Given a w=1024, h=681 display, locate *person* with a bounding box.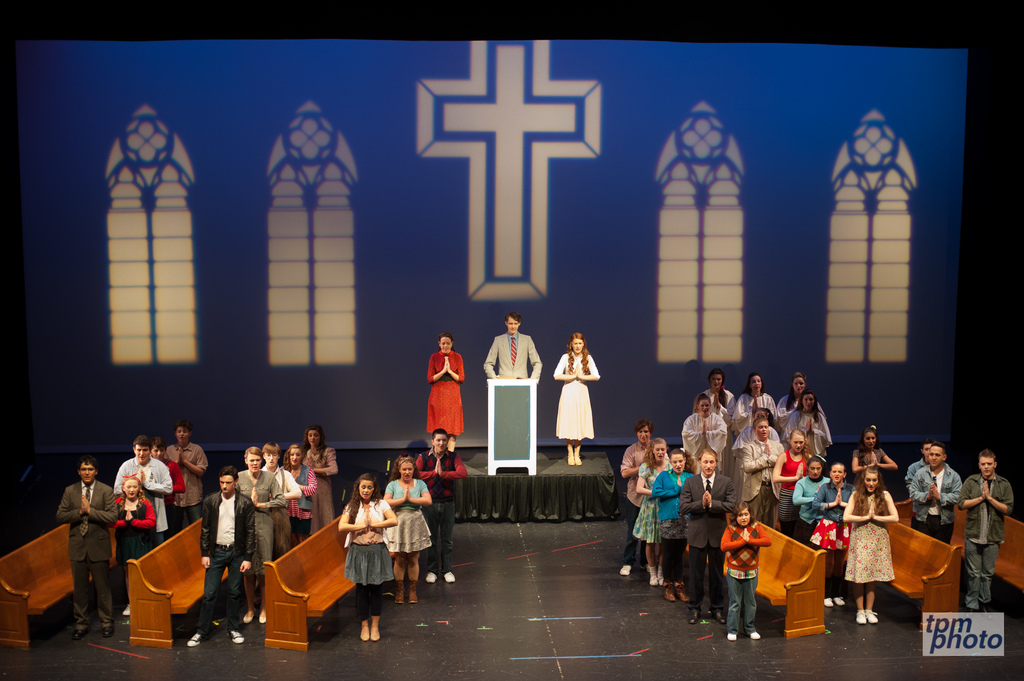
Located: locate(335, 471, 399, 642).
